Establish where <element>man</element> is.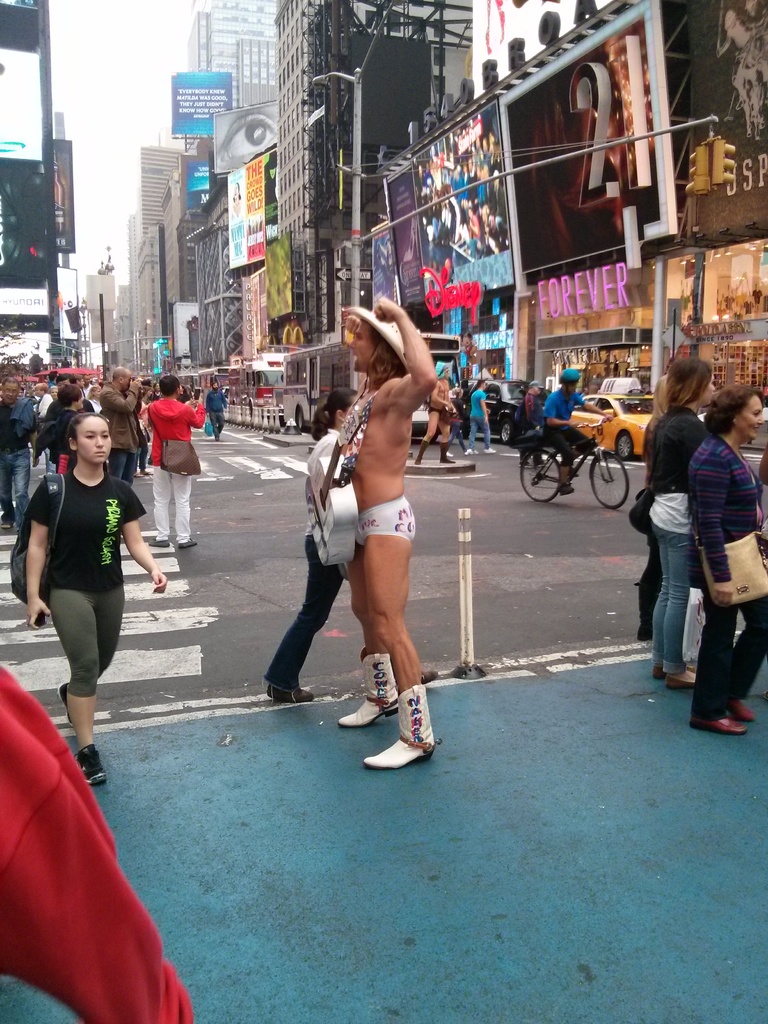
Established at (505, 376, 552, 469).
